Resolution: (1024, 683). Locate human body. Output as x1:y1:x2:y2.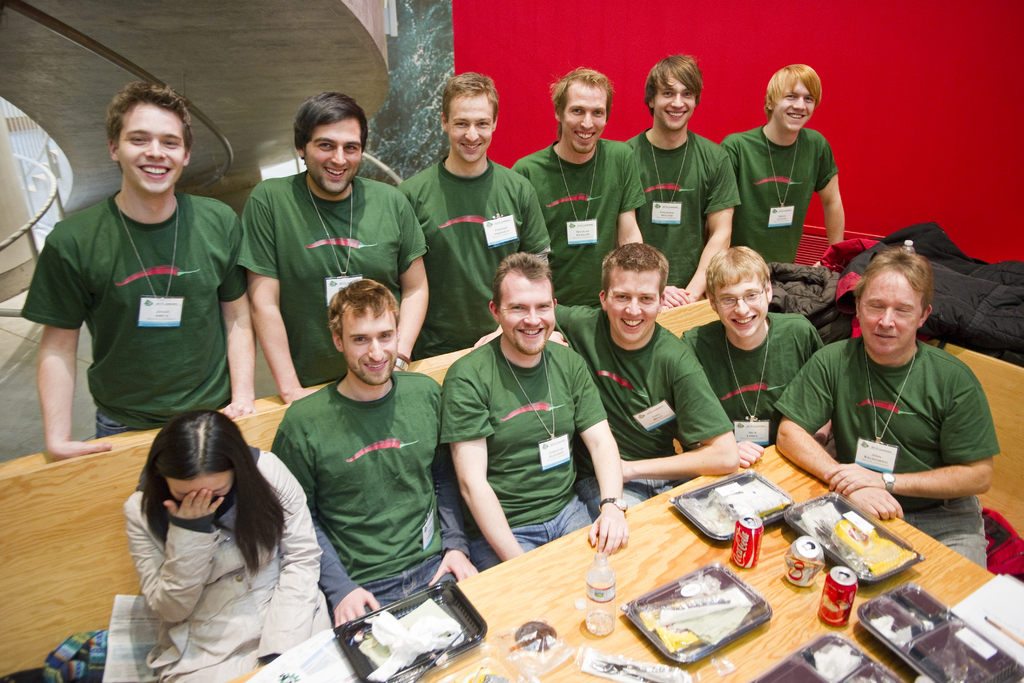
268:371:481:630.
